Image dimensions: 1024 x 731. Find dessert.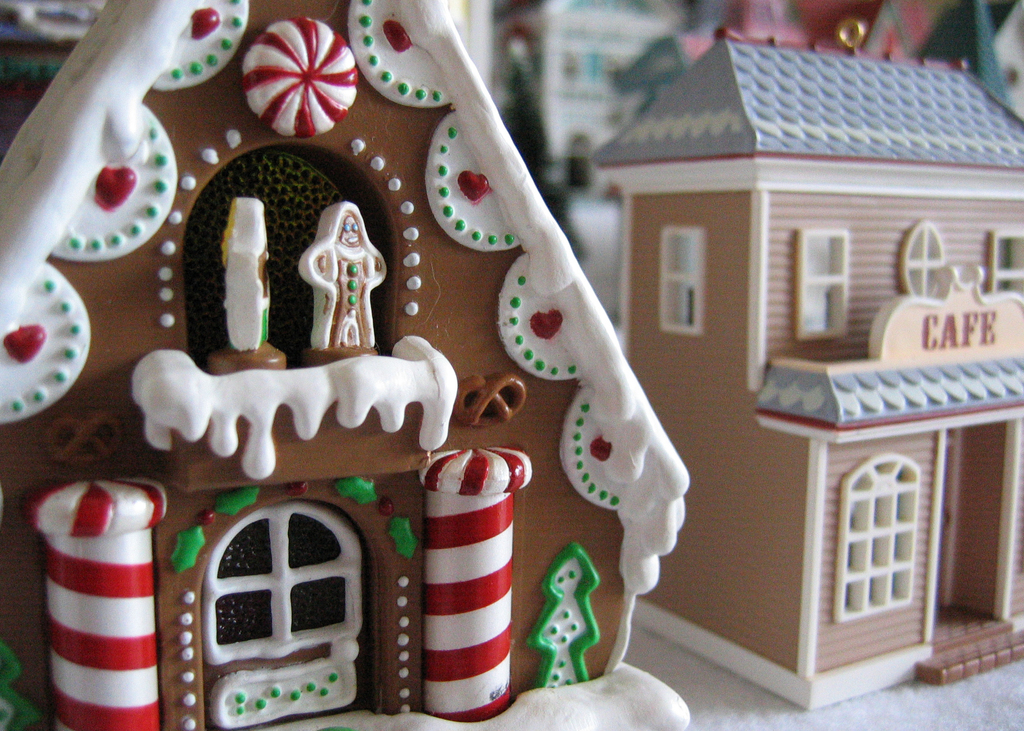
{"left": 596, "top": 33, "right": 1023, "bottom": 710}.
